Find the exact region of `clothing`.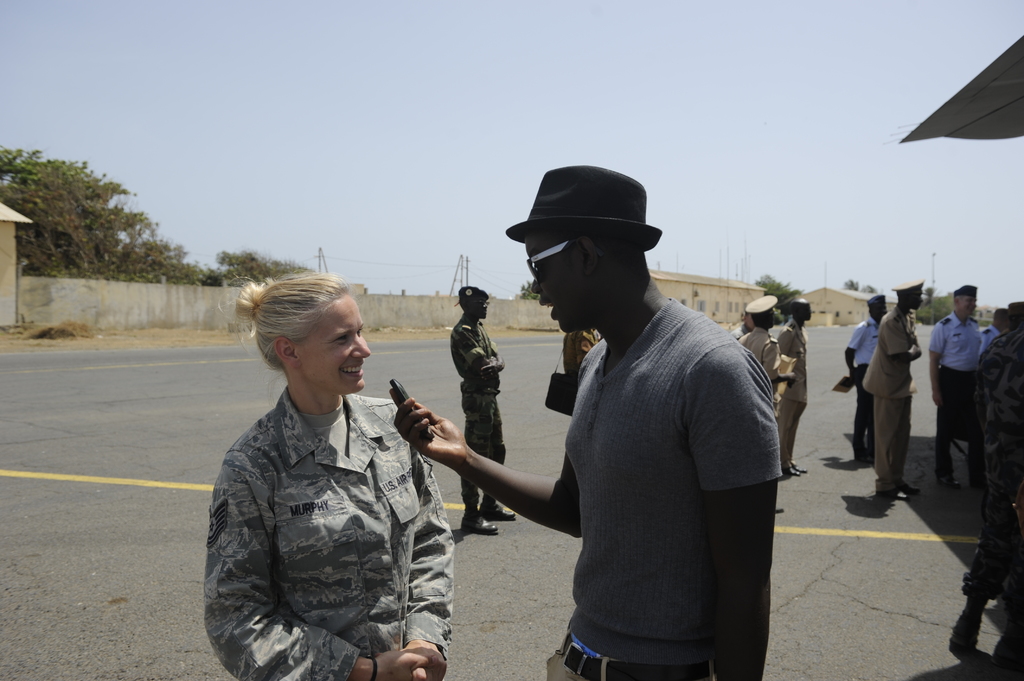
Exact region: (left=566, top=302, right=787, bottom=680).
